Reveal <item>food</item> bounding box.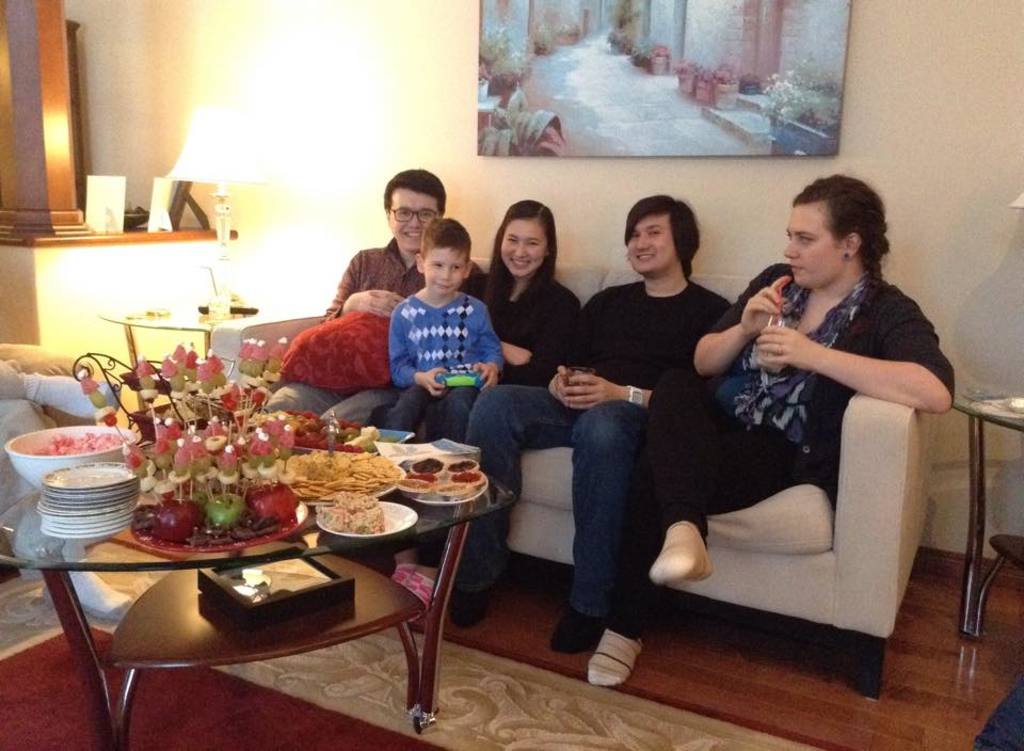
Revealed: BBox(251, 480, 299, 527).
